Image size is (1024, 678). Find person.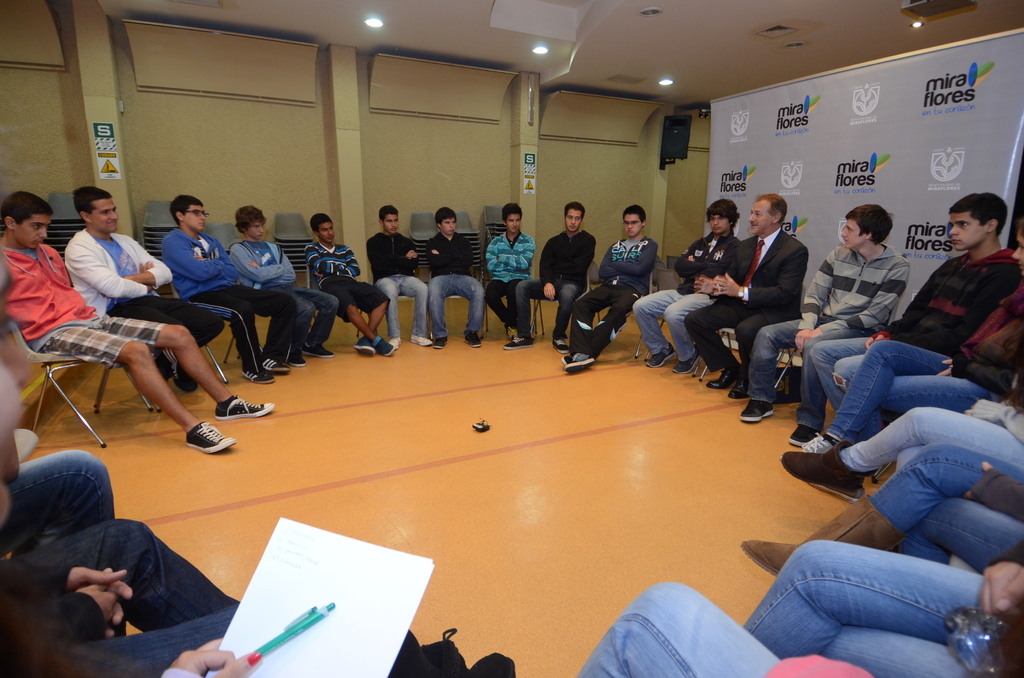
select_region(740, 536, 1023, 677).
